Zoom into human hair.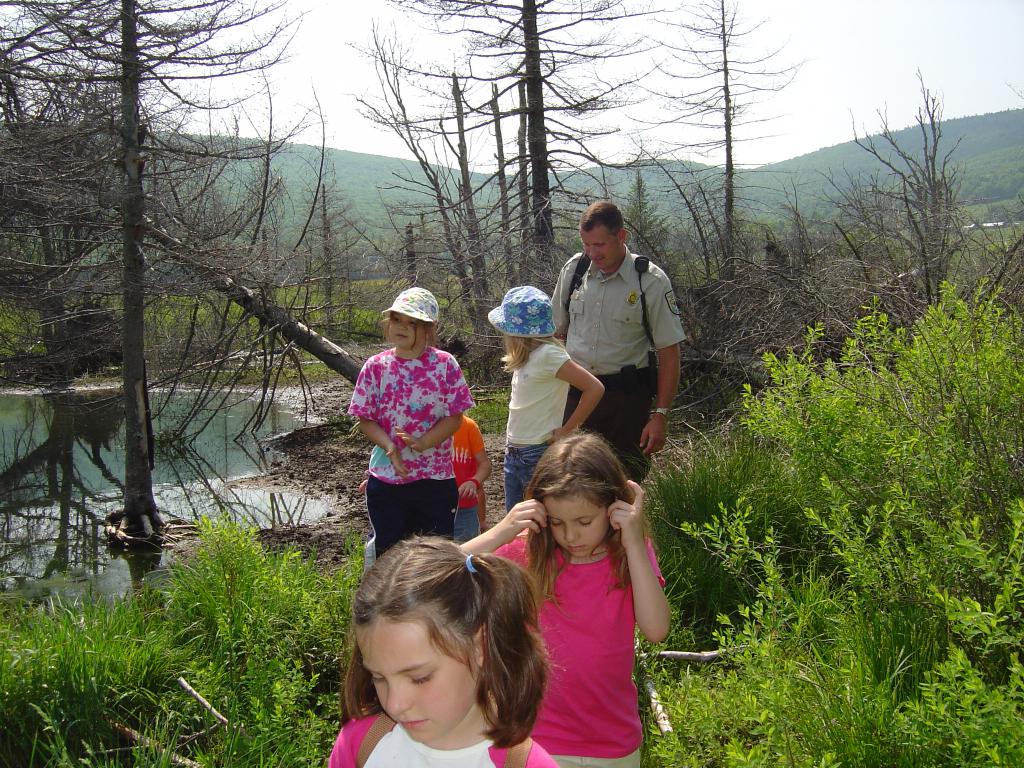
Zoom target: region(497, 331, 573, 379).
